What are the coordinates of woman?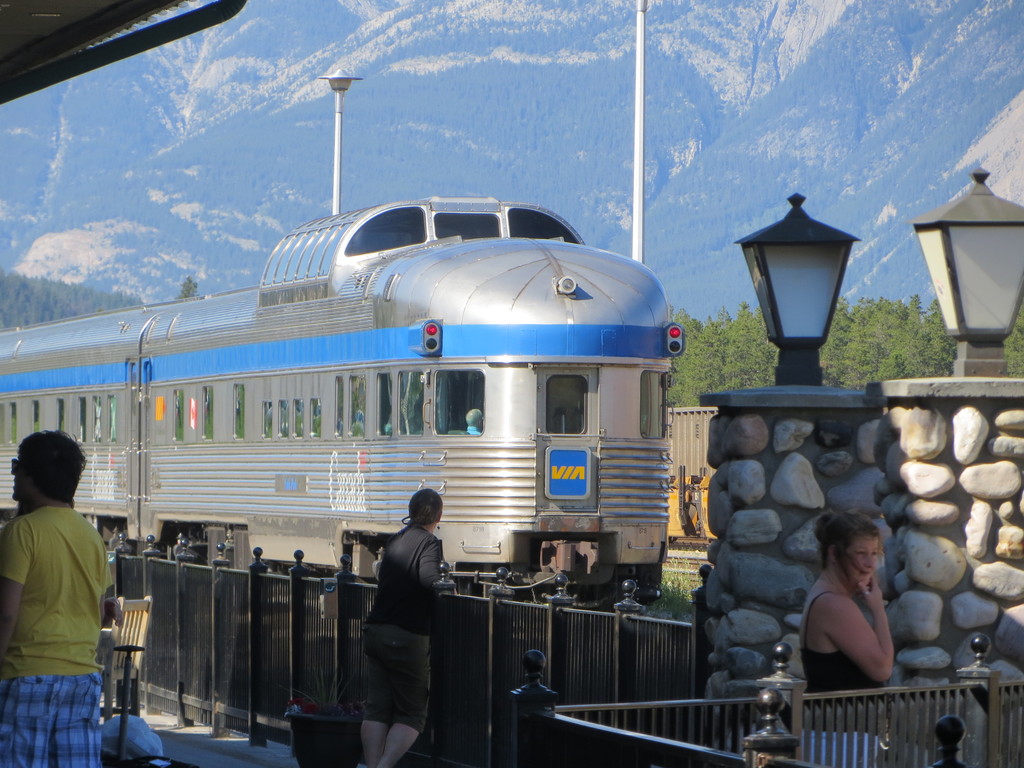
(336, 476, 454, 760).
